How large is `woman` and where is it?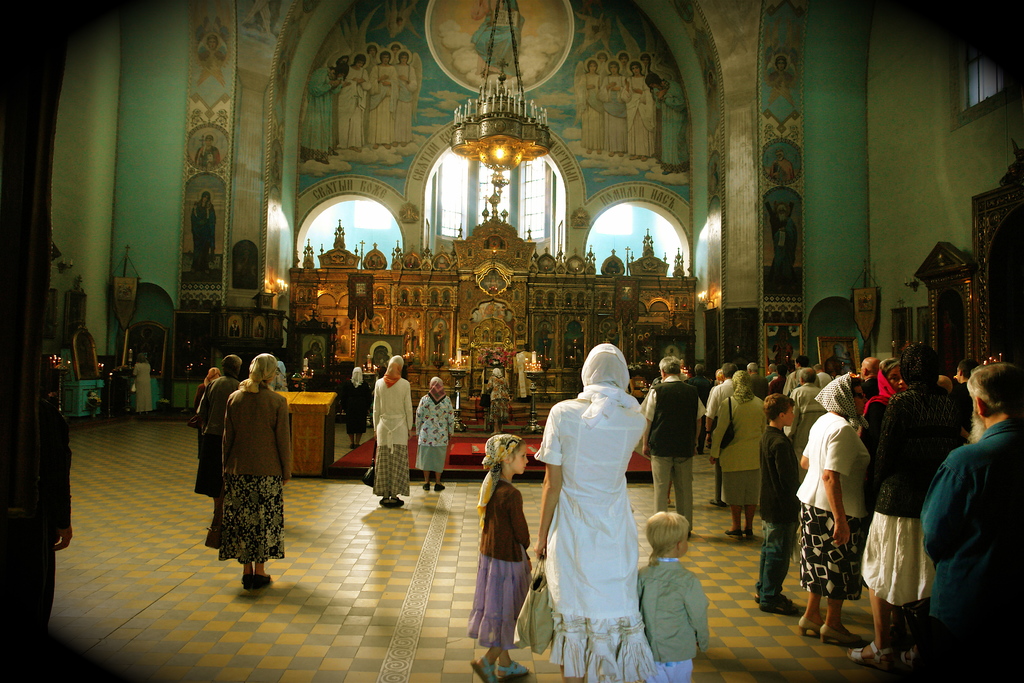
Bounding box: <bbox>538, 338, 666, 671</bbox>.
